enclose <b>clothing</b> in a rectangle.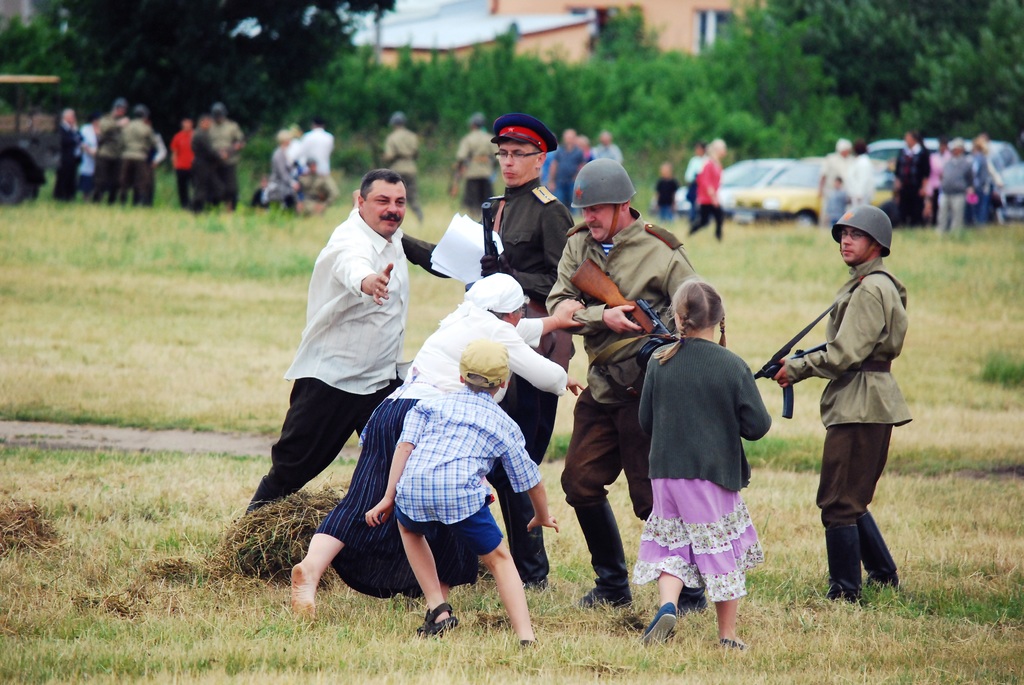
bbox=(100, 122, 138, 222).
